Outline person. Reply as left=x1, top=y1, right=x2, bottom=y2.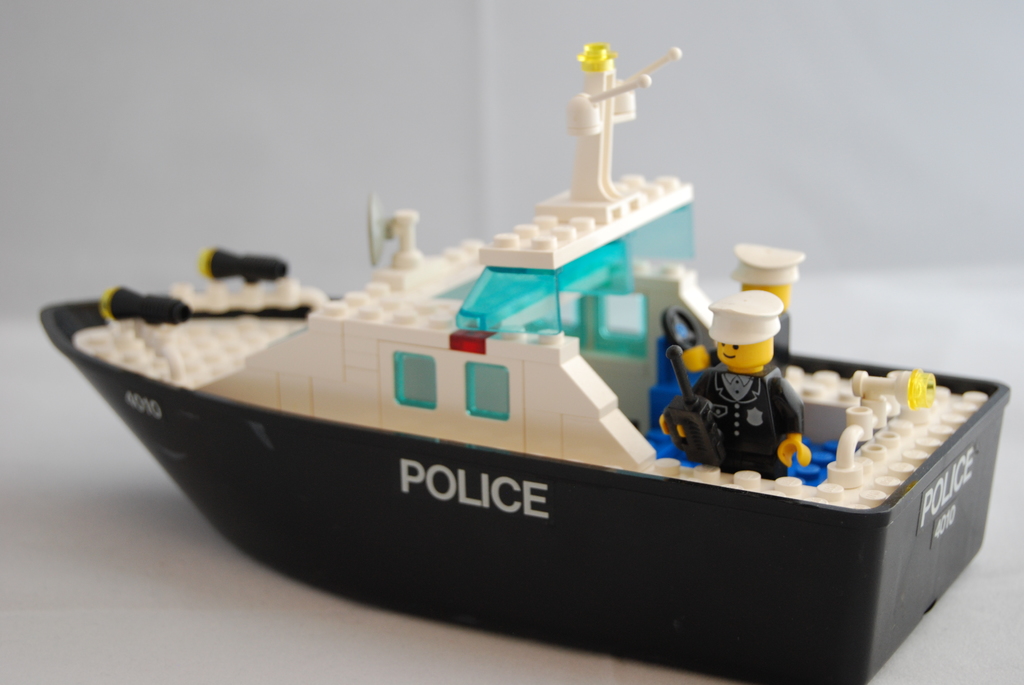
left=676, top=296, right=812, bottom=494.
